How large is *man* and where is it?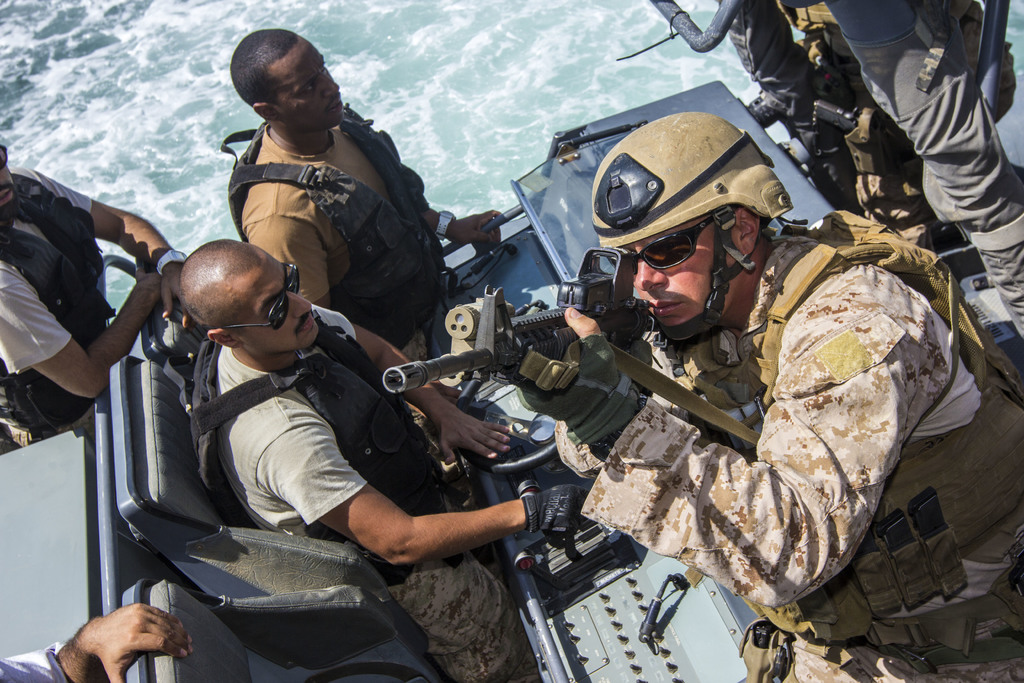
Bounding box: l=0, t=126, r=185, b=432.
